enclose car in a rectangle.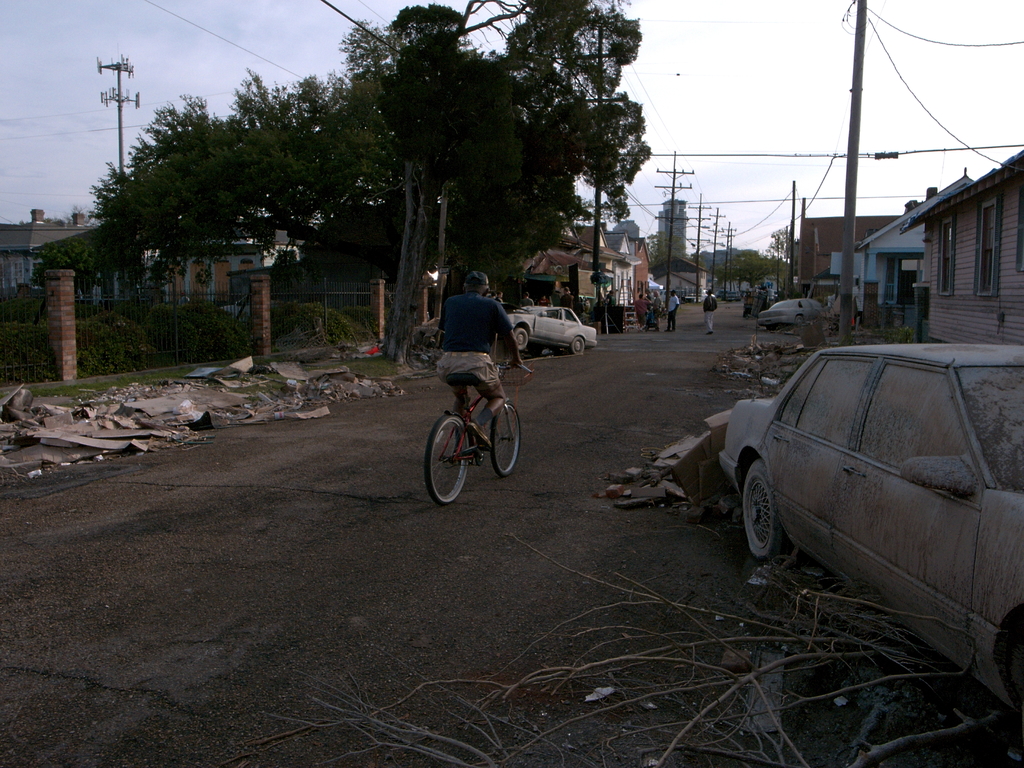
[701, 350, 1020, 650].
